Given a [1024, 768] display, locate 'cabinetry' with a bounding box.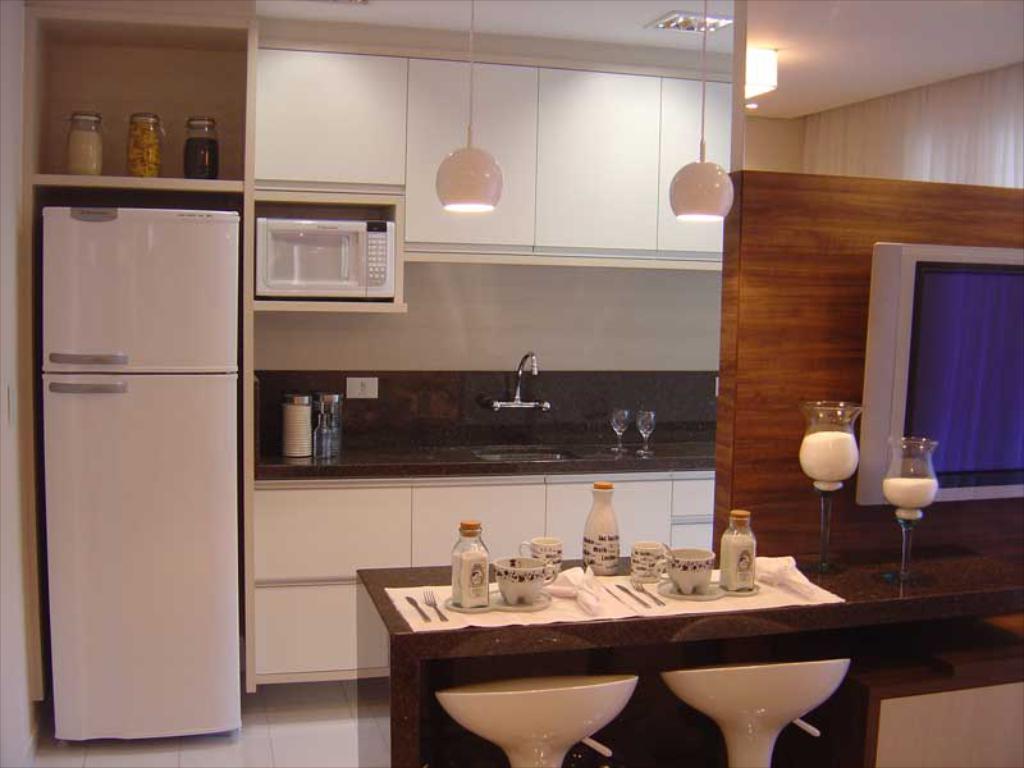
Located: [244, 40, 733, 256].
